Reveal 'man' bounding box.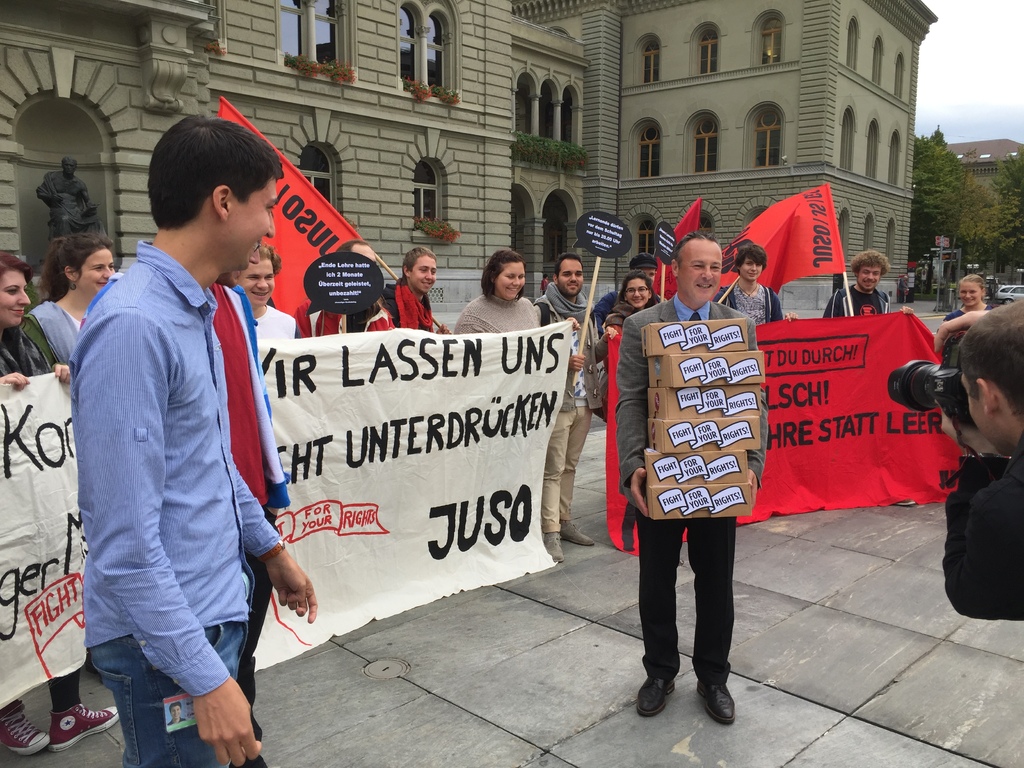
Revealed: BBox(62, 114, 316, 767).
